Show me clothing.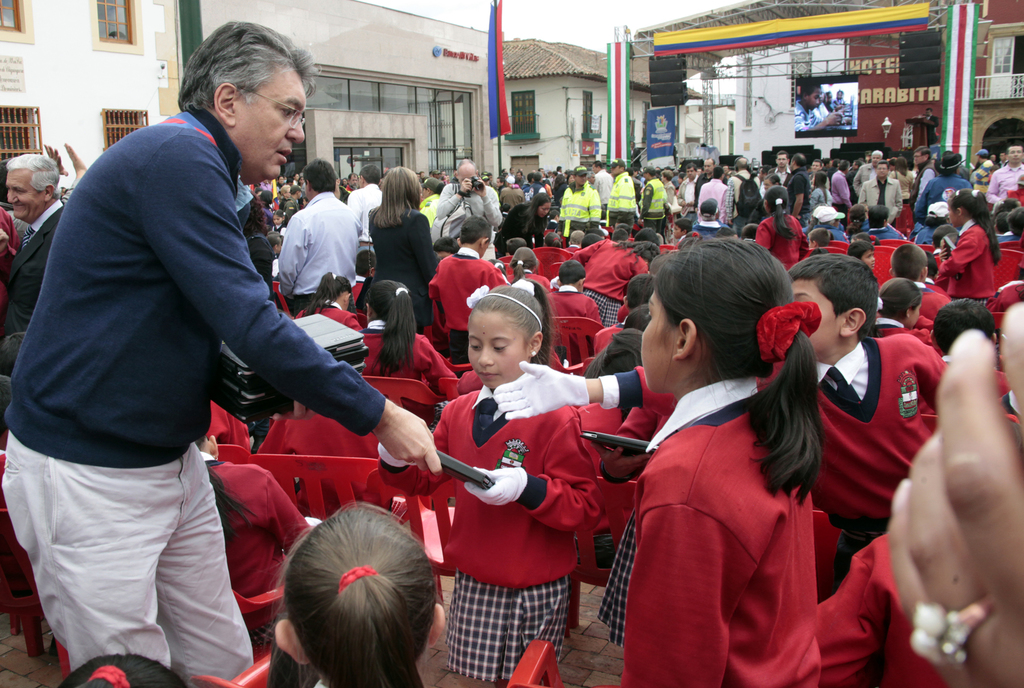
clothing is here: left=0, top=210, right=19, bottom=332.
